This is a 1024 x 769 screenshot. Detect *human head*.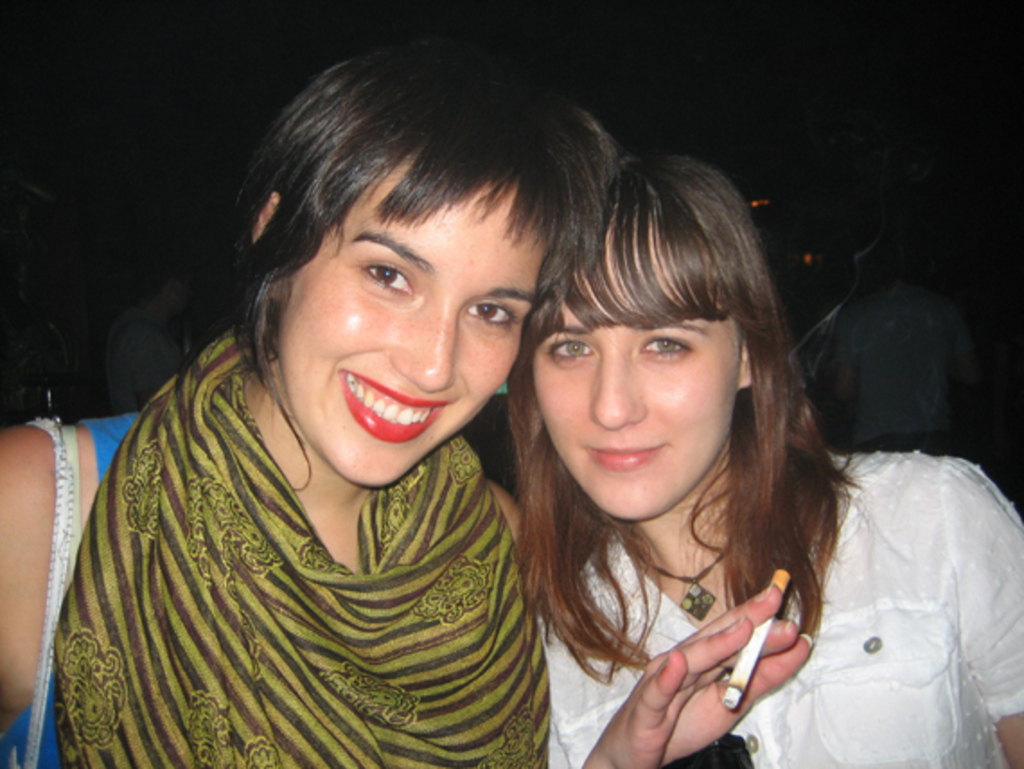
rect(230, 38, 609, 499).
